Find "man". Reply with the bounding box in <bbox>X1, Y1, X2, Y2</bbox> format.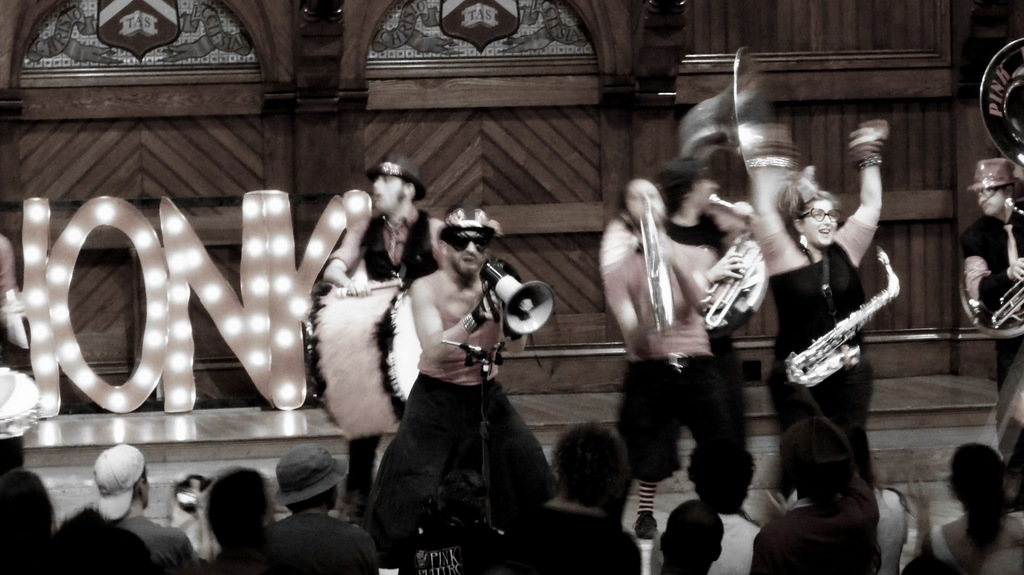
<bbox>499, 414, 639, 574</bbox>.
